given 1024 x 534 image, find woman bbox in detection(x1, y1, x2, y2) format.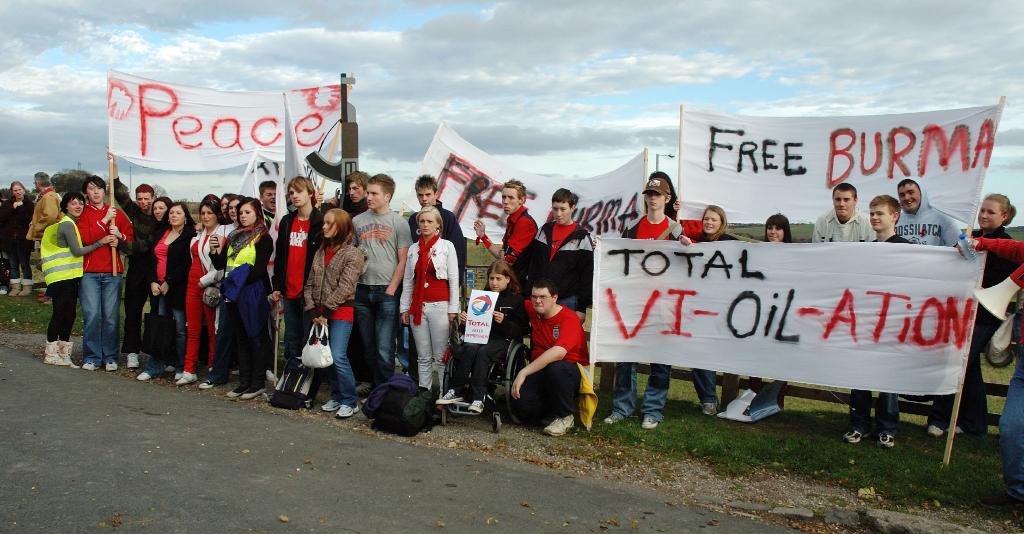
detection(37, 191, 118, 371).
